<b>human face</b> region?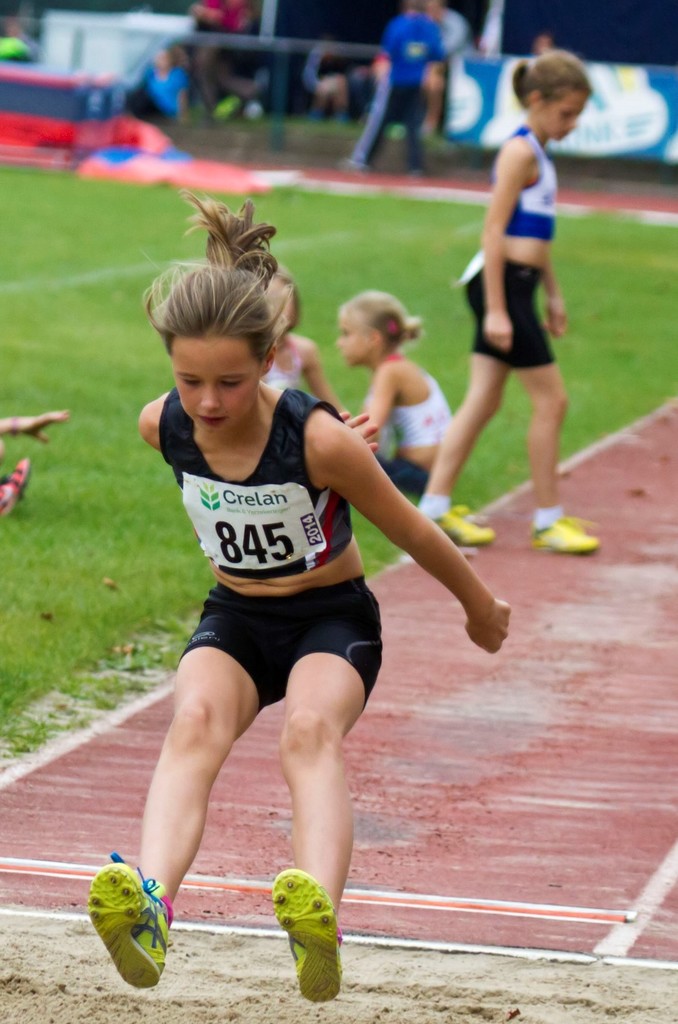
533:92:587:141
